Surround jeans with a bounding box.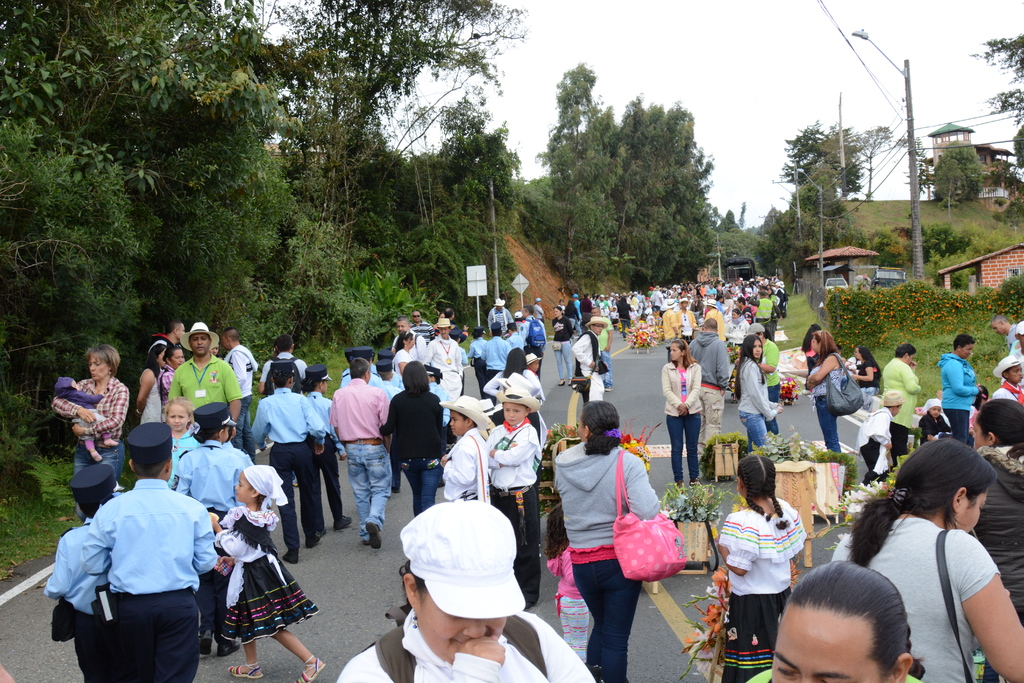
rect(945, 411, 971, 446).
